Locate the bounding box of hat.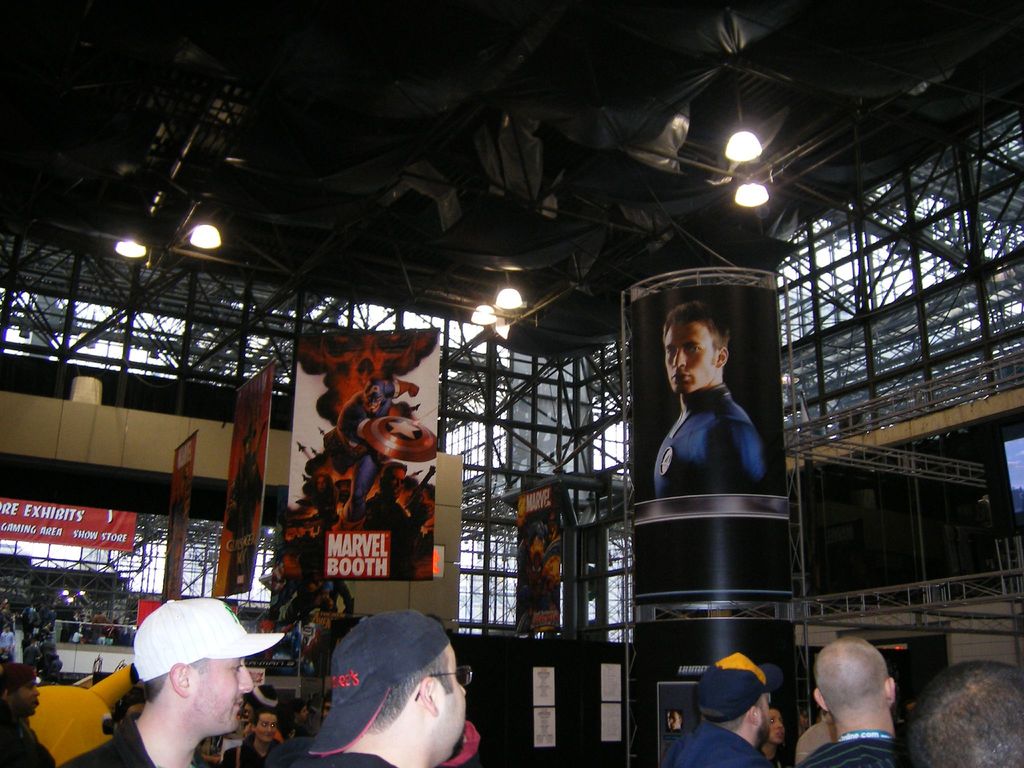
Bounding box: x1=132, y1=598, x2=287, y2=684.
